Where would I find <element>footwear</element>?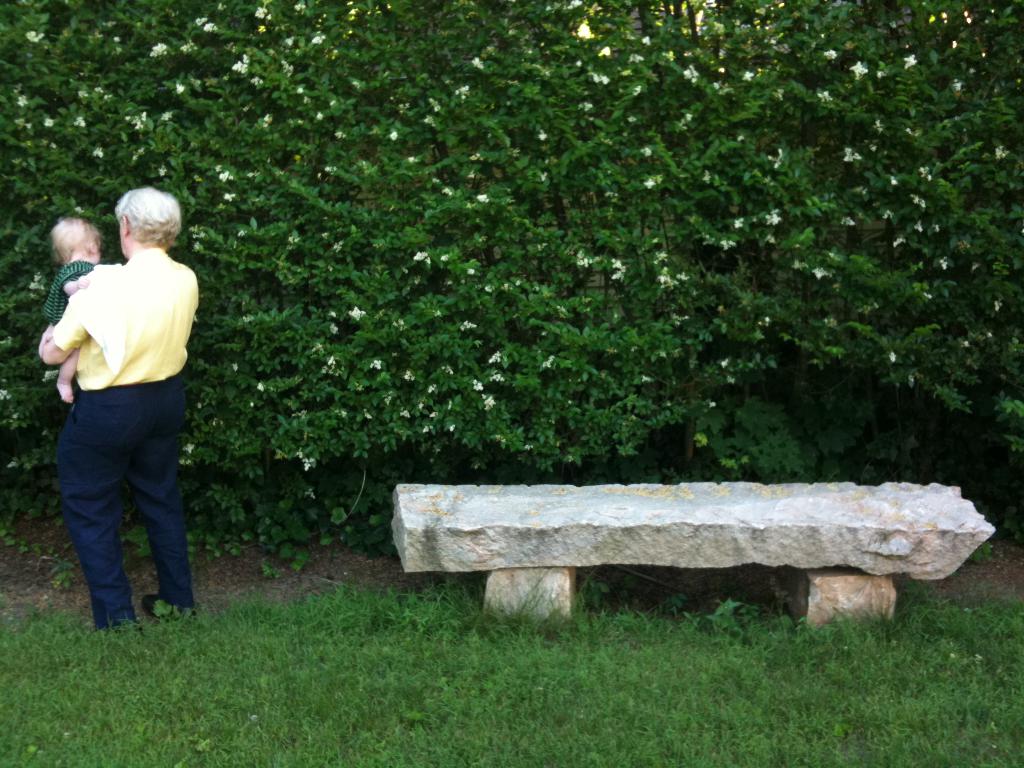
At select_region(145, 595, 196, 630).
